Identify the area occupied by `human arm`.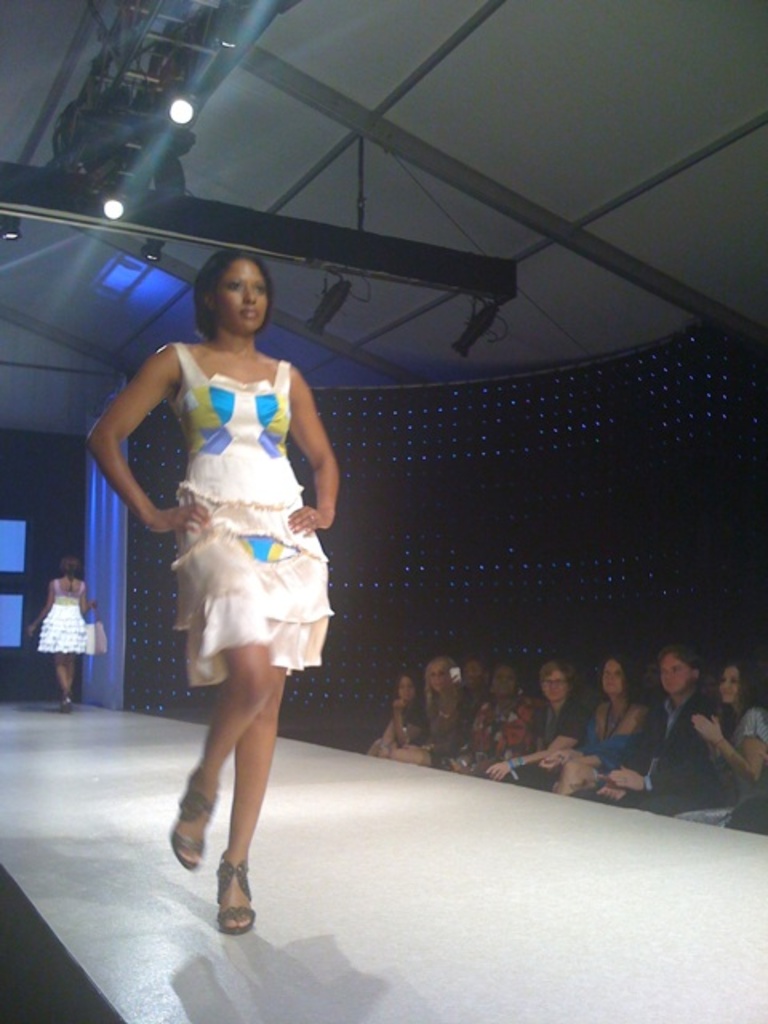
Area: <region>397, 680, 422, 746</region>.
